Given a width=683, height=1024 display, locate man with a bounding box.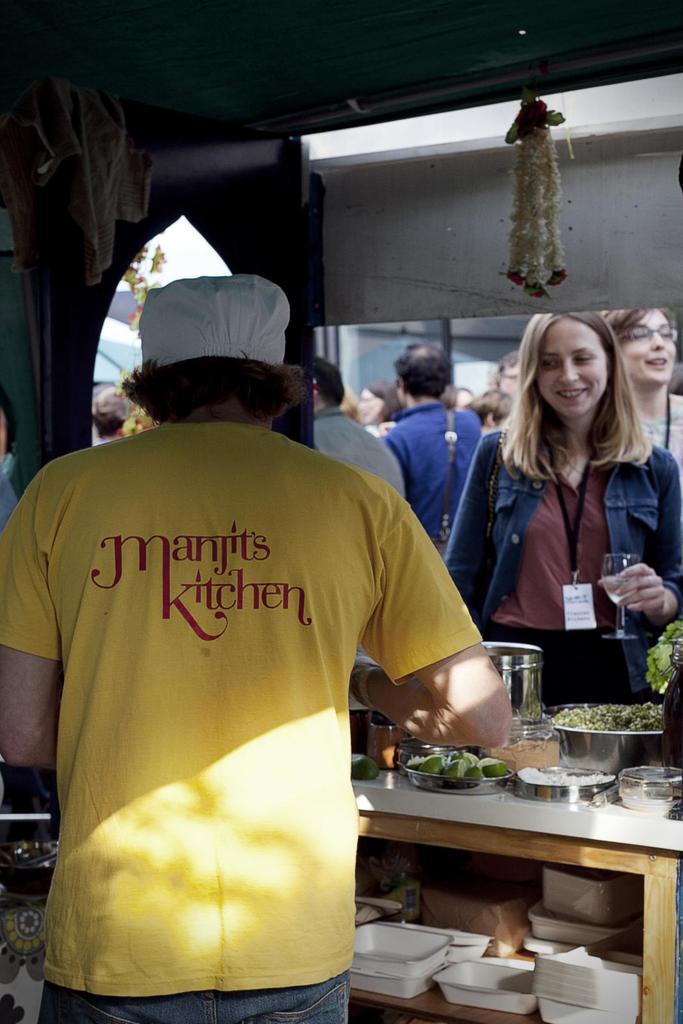
Located: x1=371 y1=337 x2=490 y2=559.
